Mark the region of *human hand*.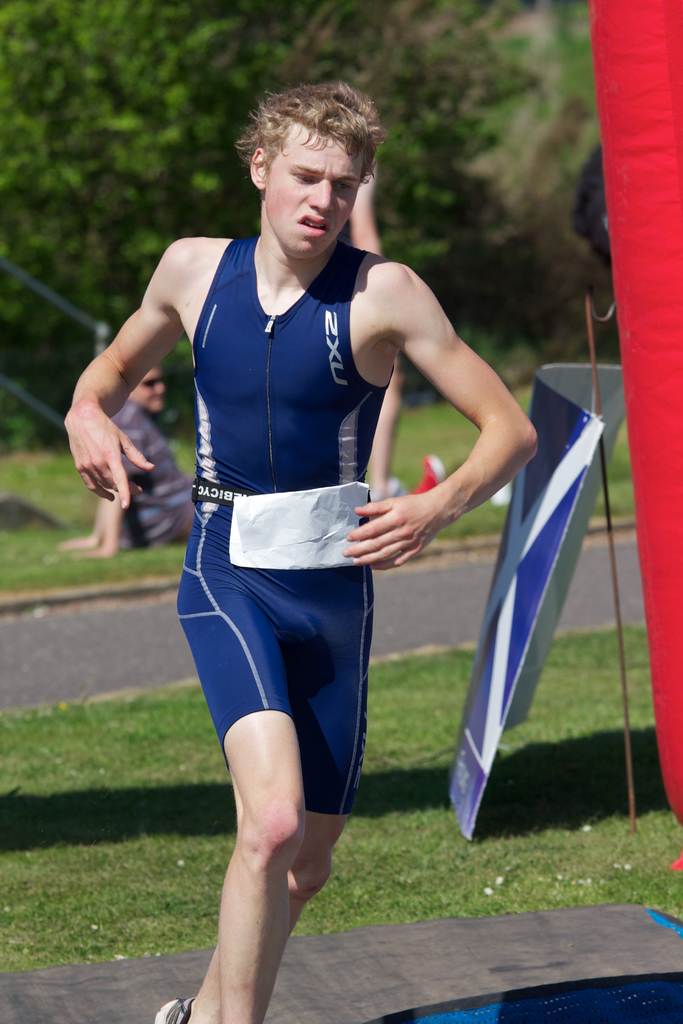
Region: select_region(64, 403, 157, 514).
